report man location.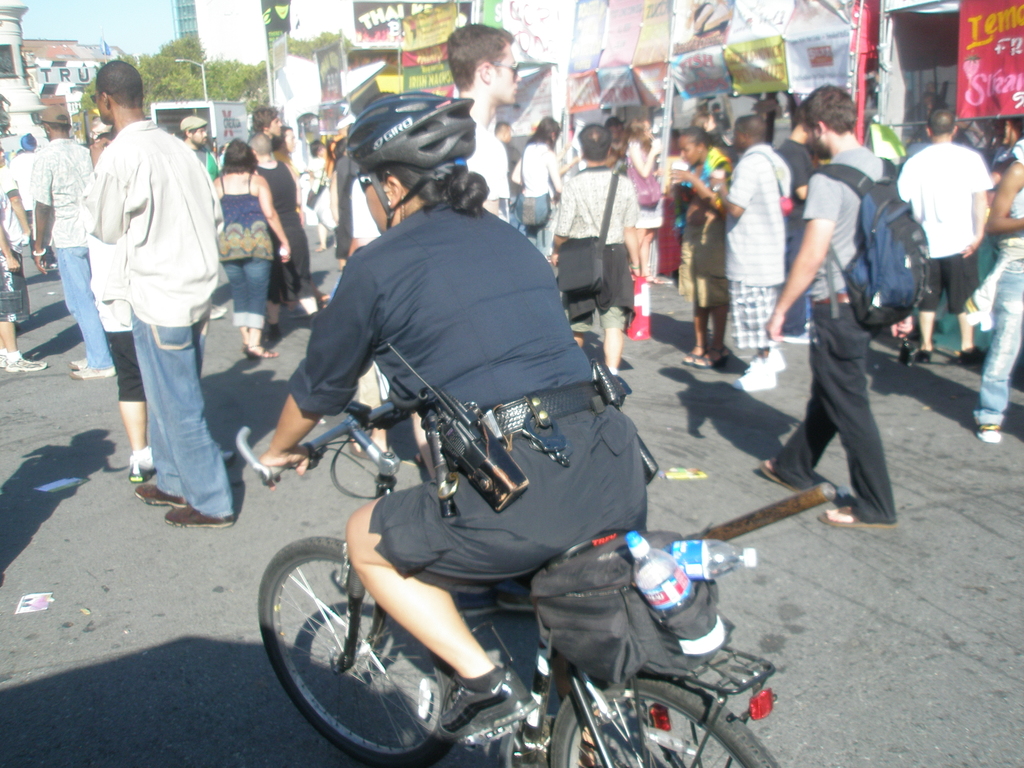
Report: left=177, top=113, right=218, bottom=177.
